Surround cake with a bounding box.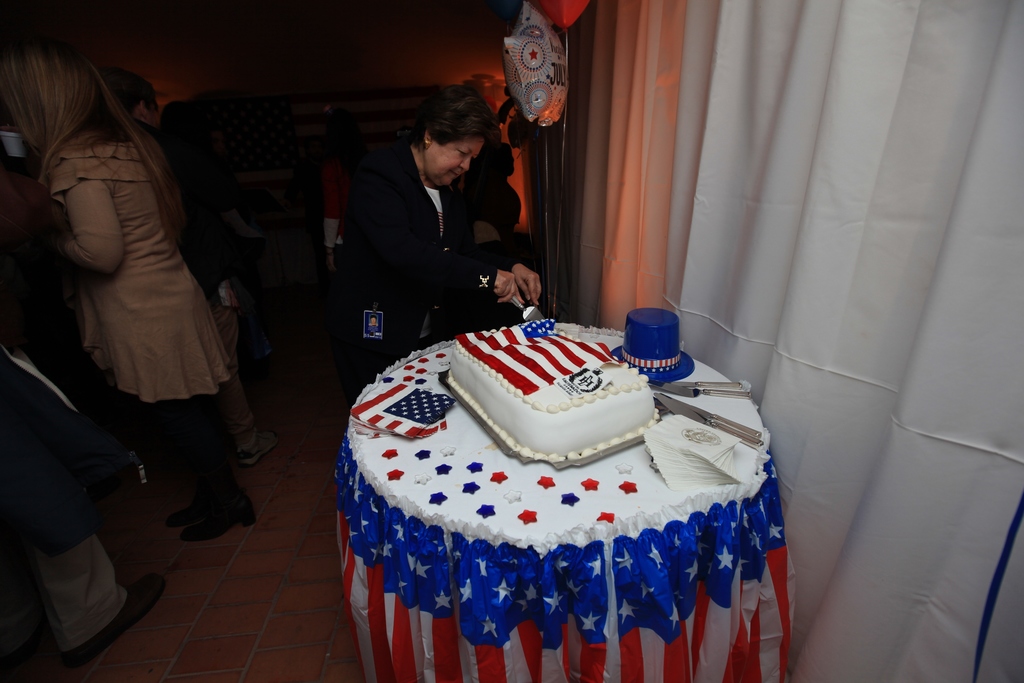
detection(443, 317, 662, 458).
